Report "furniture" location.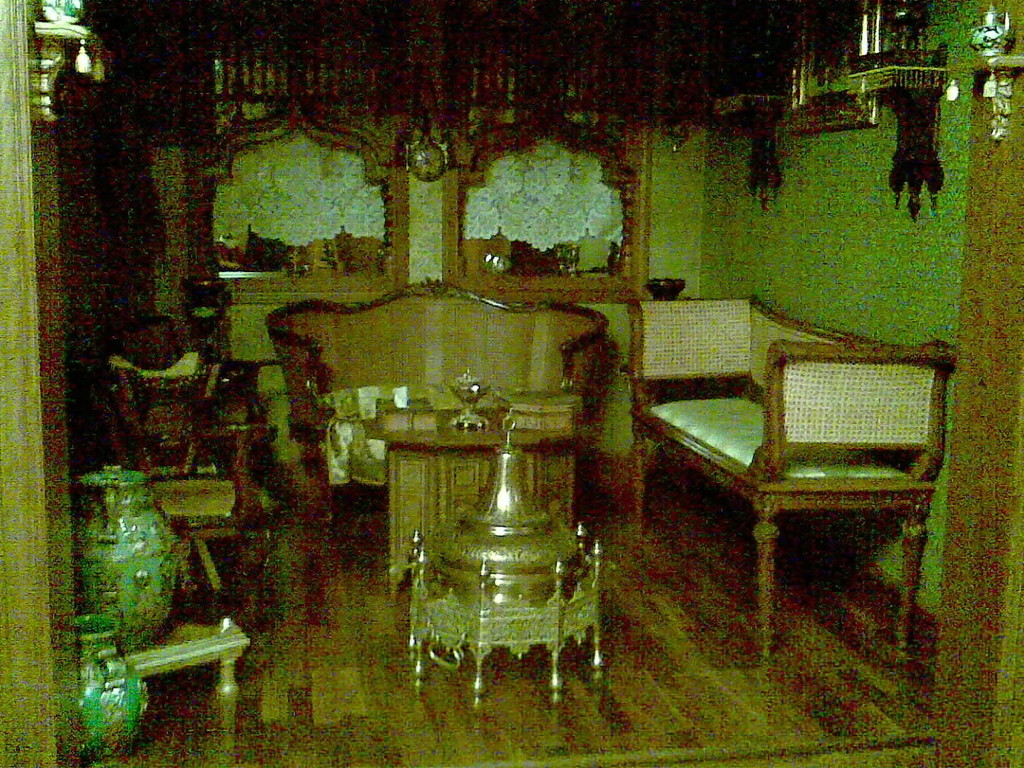
Report: 119,620,249,744.
